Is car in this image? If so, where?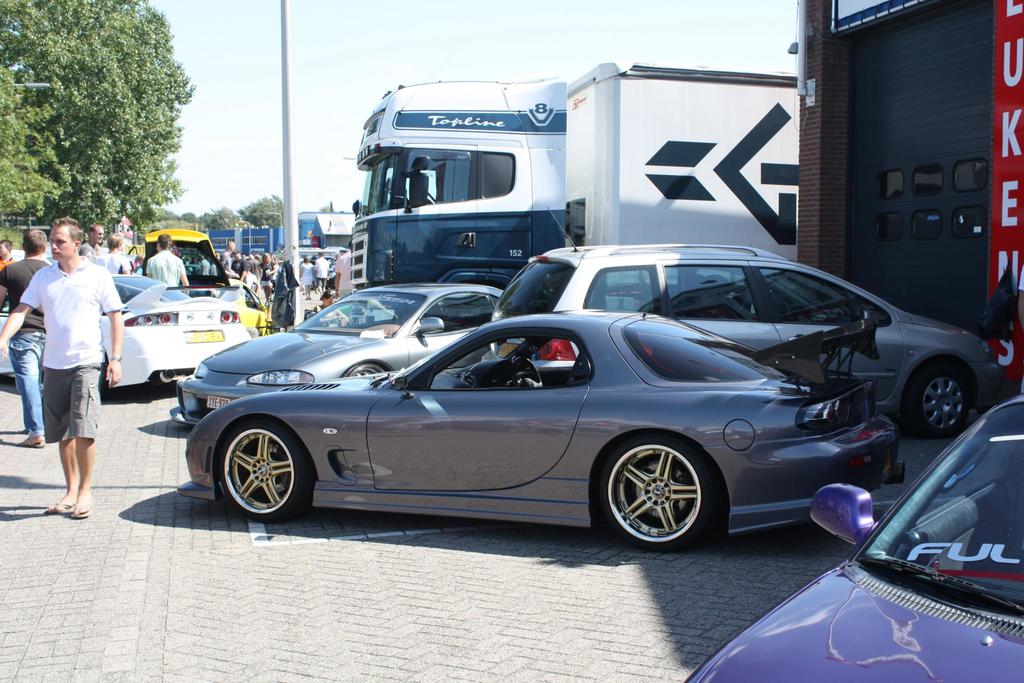
Yes, at {"x1": 141, "y1": 226, "x2": 273, "y2": 333}.
